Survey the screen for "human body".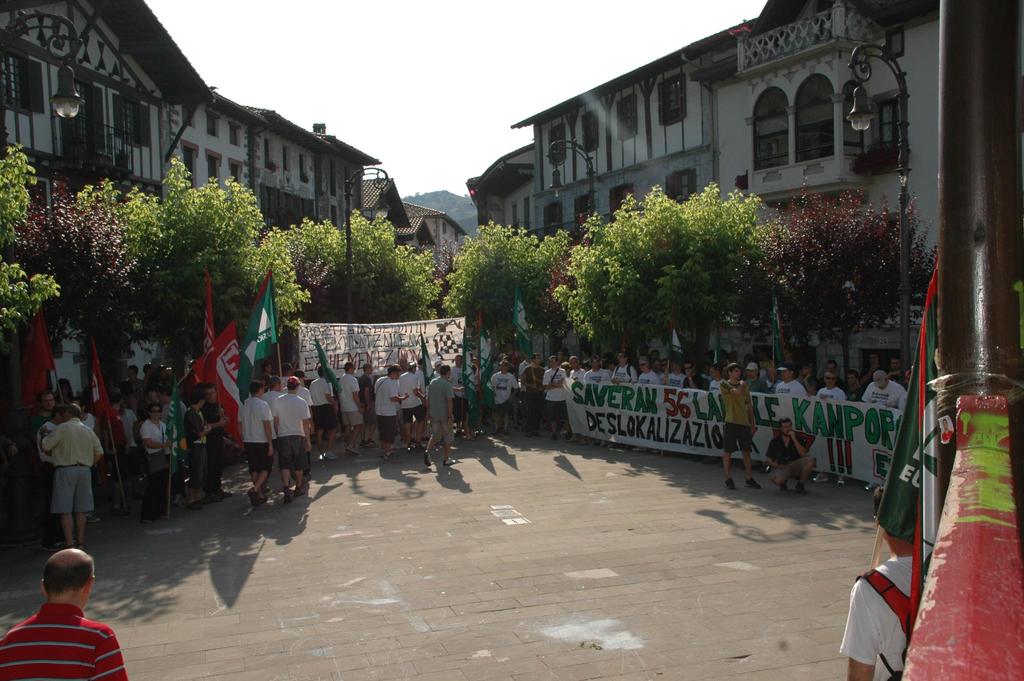
Survey found: rect(262, 387, 283, 412).
